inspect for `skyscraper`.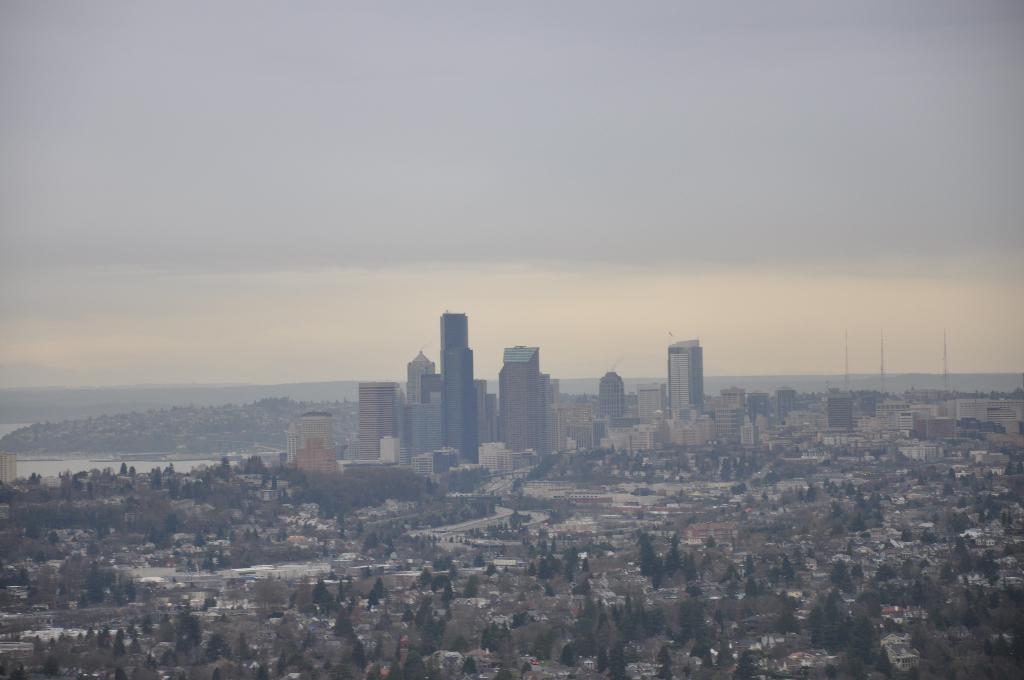
Inspection: {"left": 436, "top": 311, "right": 479, "bottom": 463}.
